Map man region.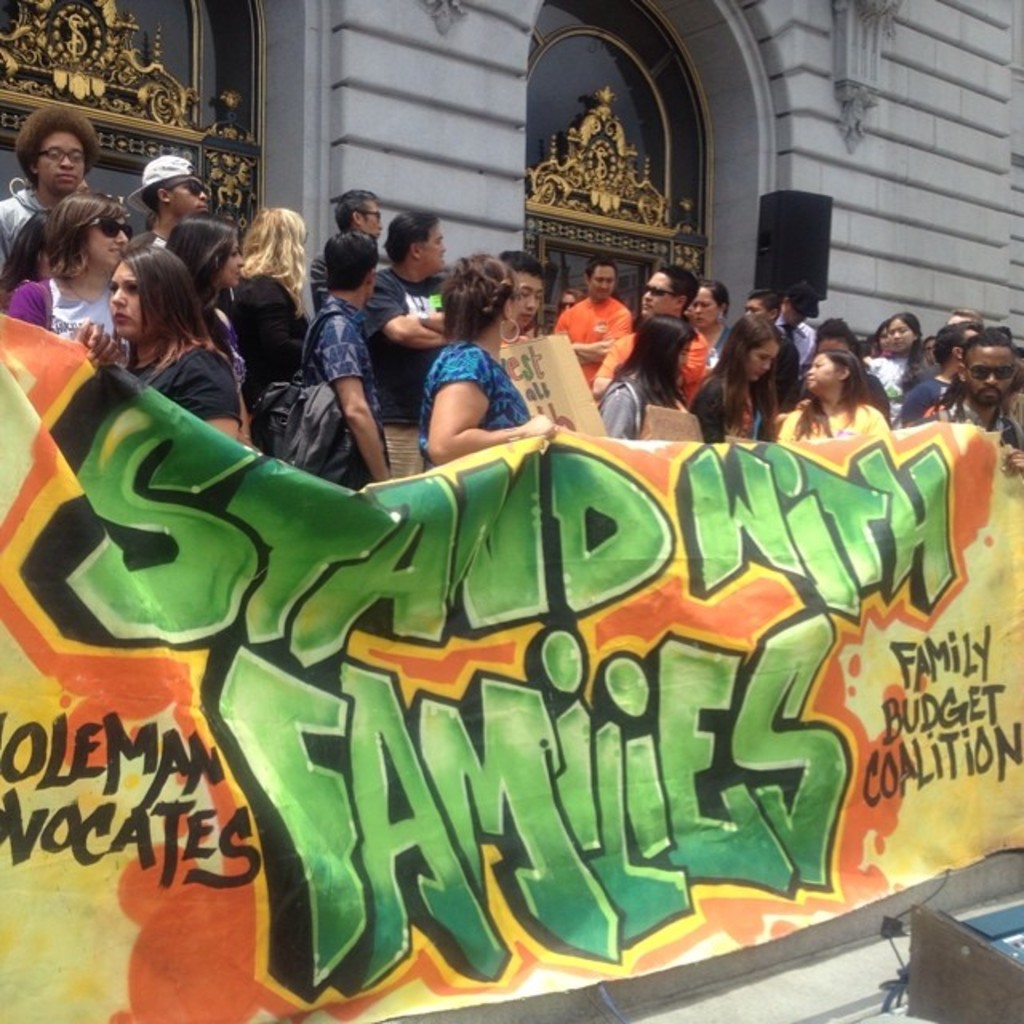
Mapped to <region>946, 309, 982, 326</region>.
